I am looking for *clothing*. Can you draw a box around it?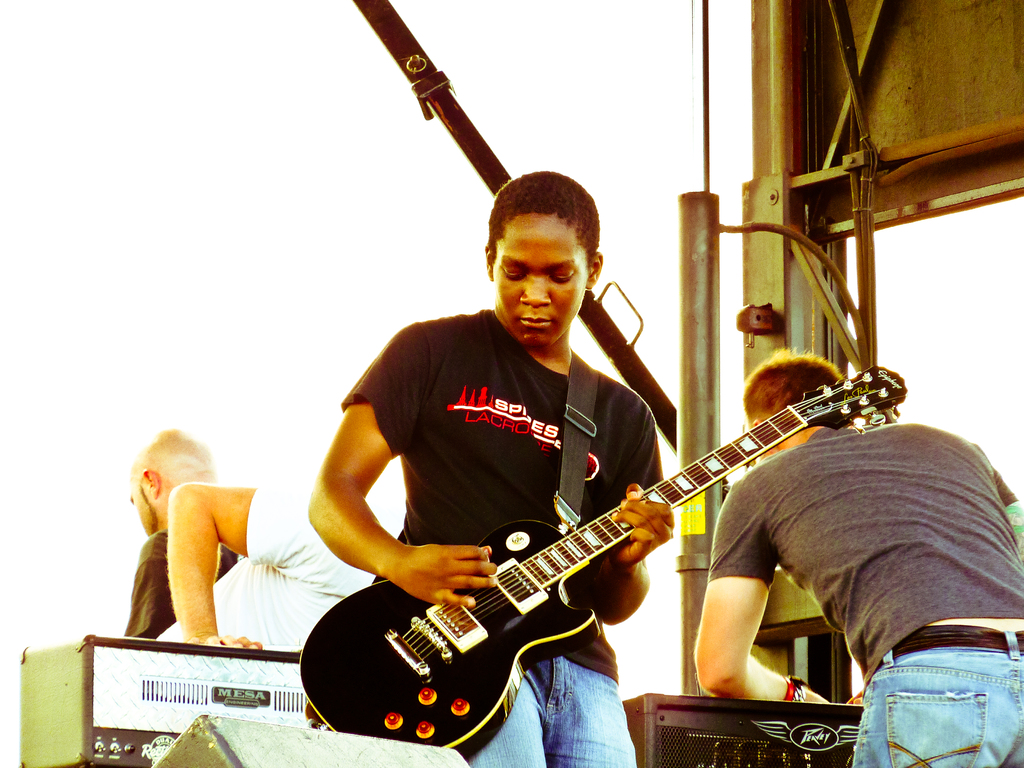
Sure, the bounding box is x1=163 y1=490 x2=376 y2=651.
